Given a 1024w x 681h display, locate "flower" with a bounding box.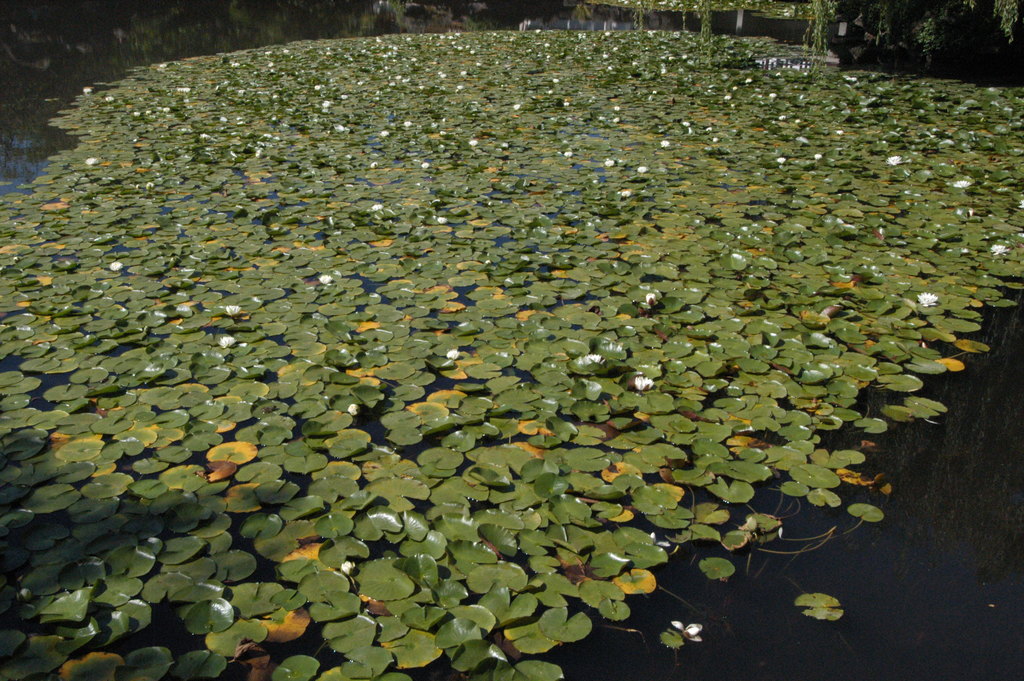
Located: box(223, 303, 240, 315).
